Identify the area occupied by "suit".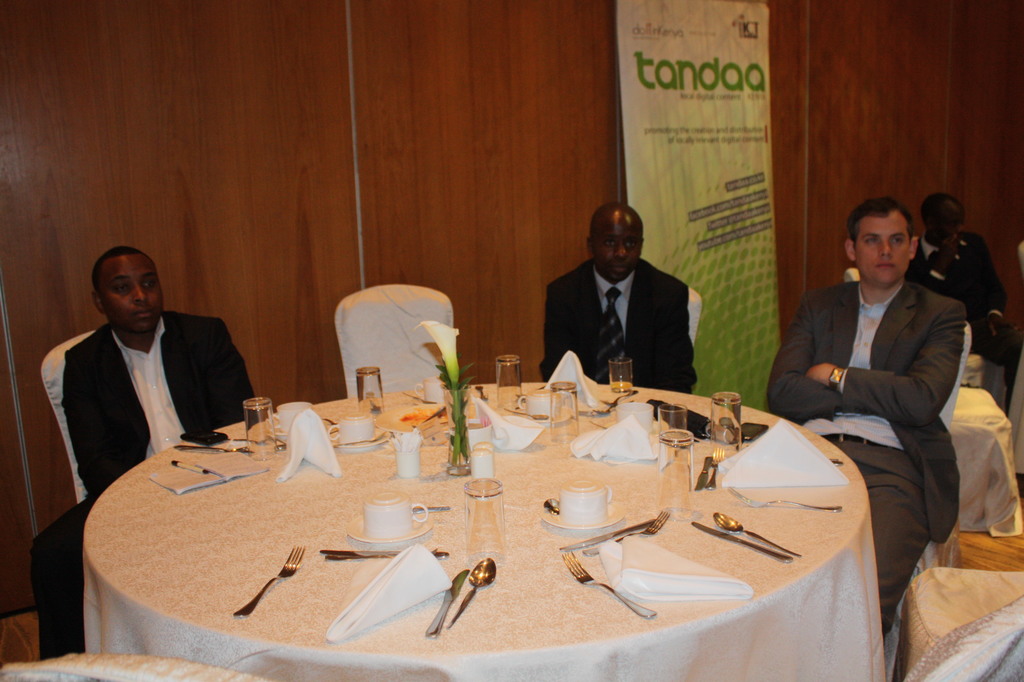
Area: [x1=900, y1=234, x2=1006, y2=369].
